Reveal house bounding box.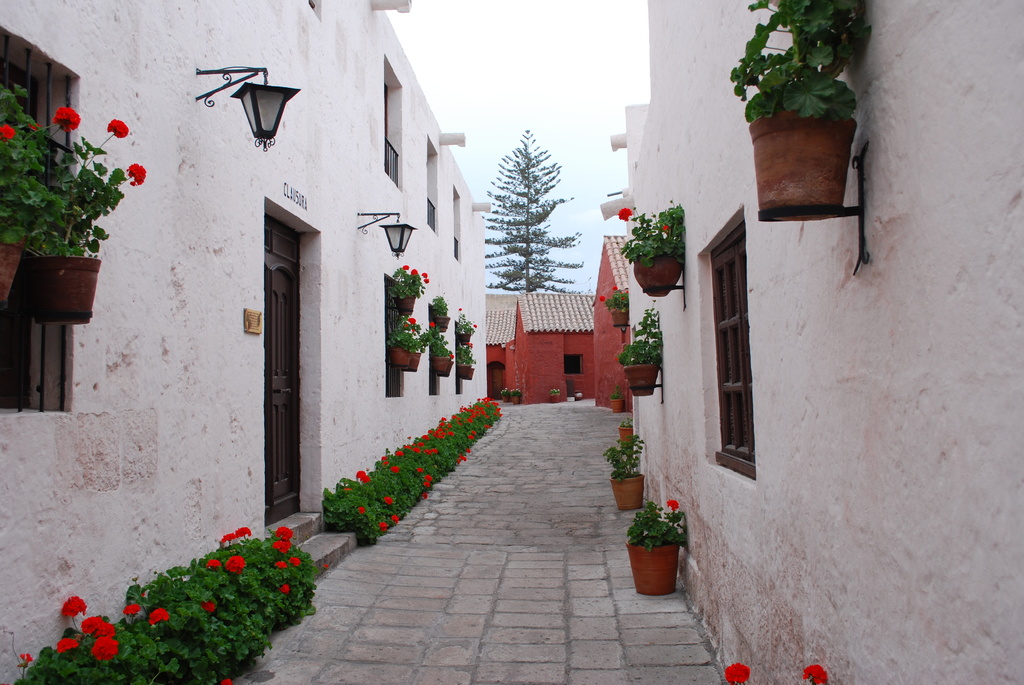
Revealed: rect(634, 0, 1023, 684).
